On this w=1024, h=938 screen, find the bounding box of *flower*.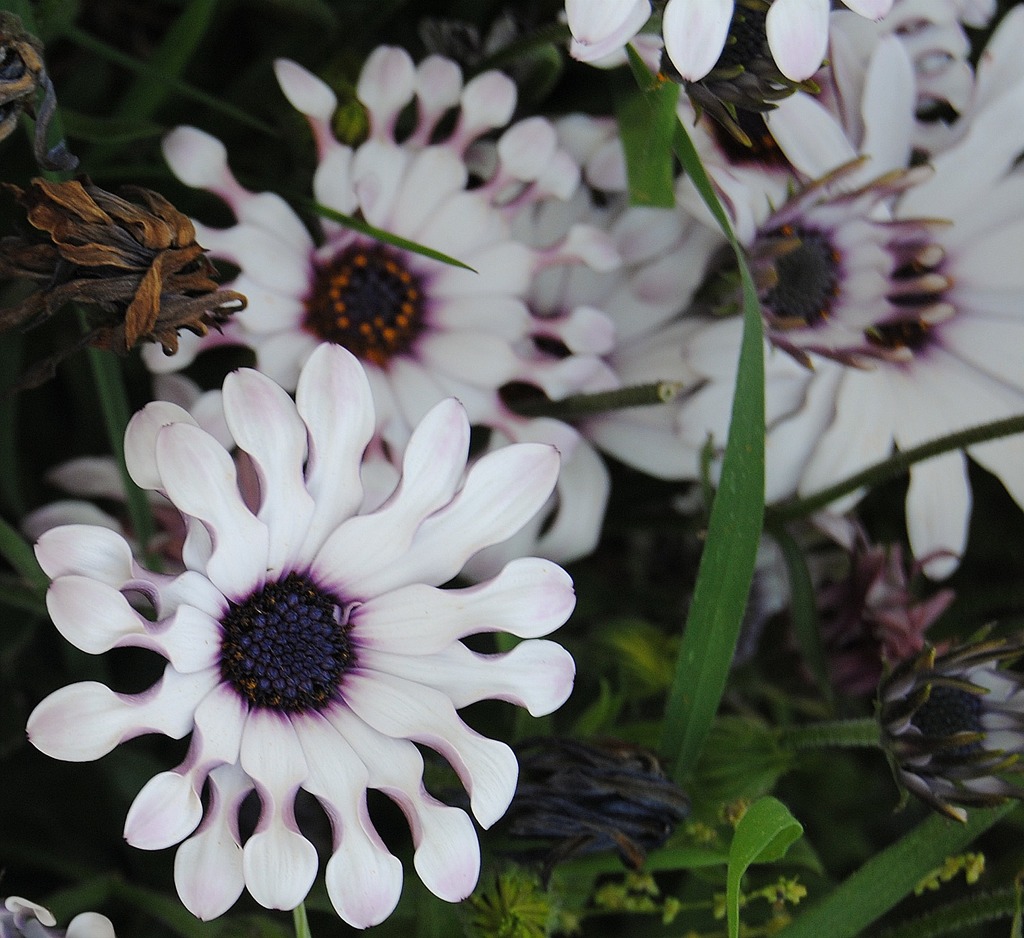
Bounding box: bbox=[32, 338, 574, 935].
